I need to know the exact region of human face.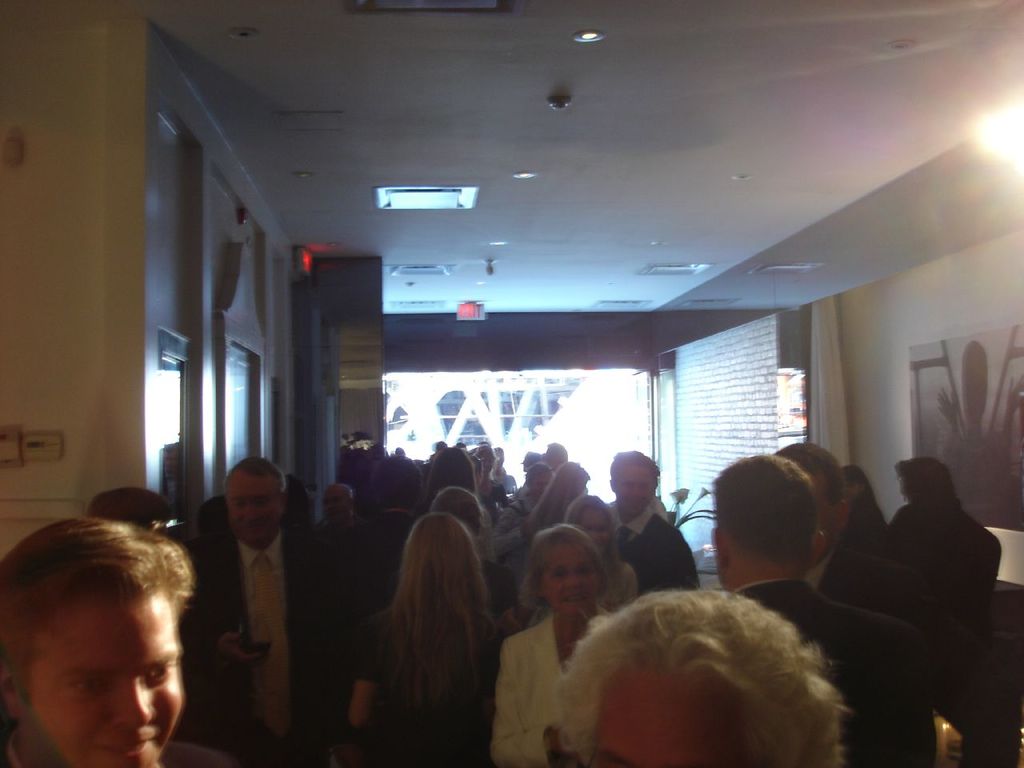
Region: <box>24,590,184,767</box>.
